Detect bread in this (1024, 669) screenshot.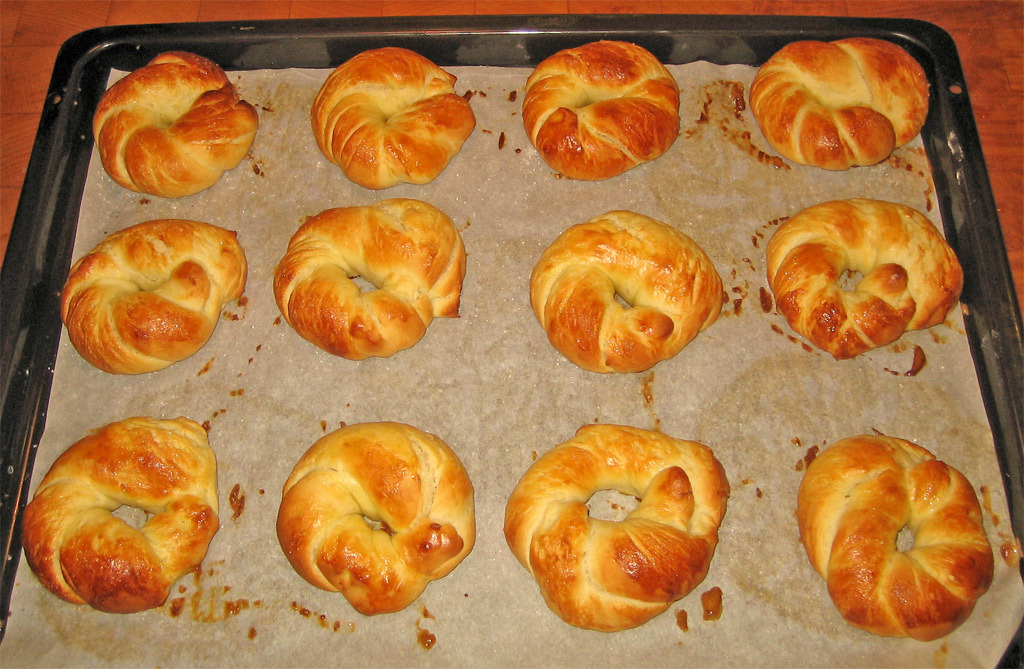
Detection: (62,221,248,373).
